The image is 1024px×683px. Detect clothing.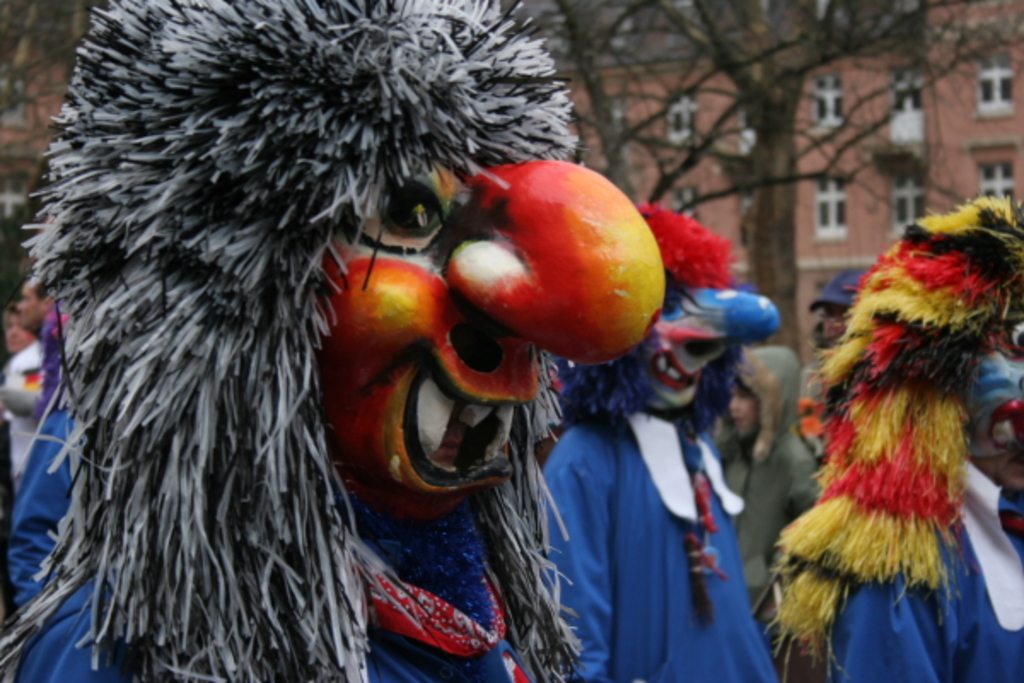
Detection: bbox=(2, 319, 123, 681).
